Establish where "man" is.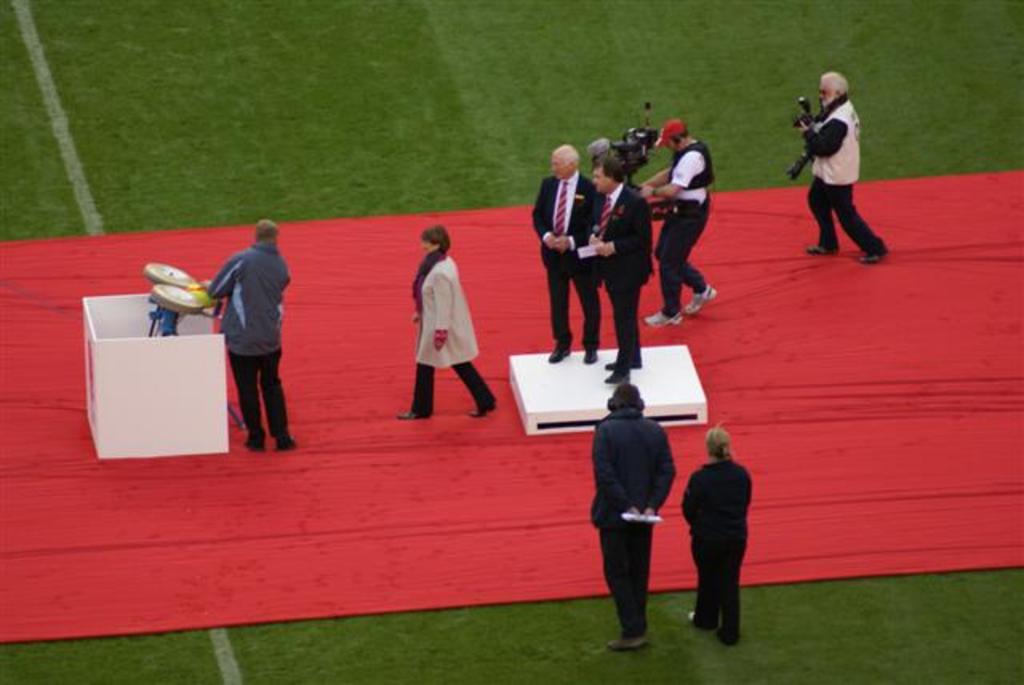
Established at [left=803, top=72, right=893, bottom=264].
